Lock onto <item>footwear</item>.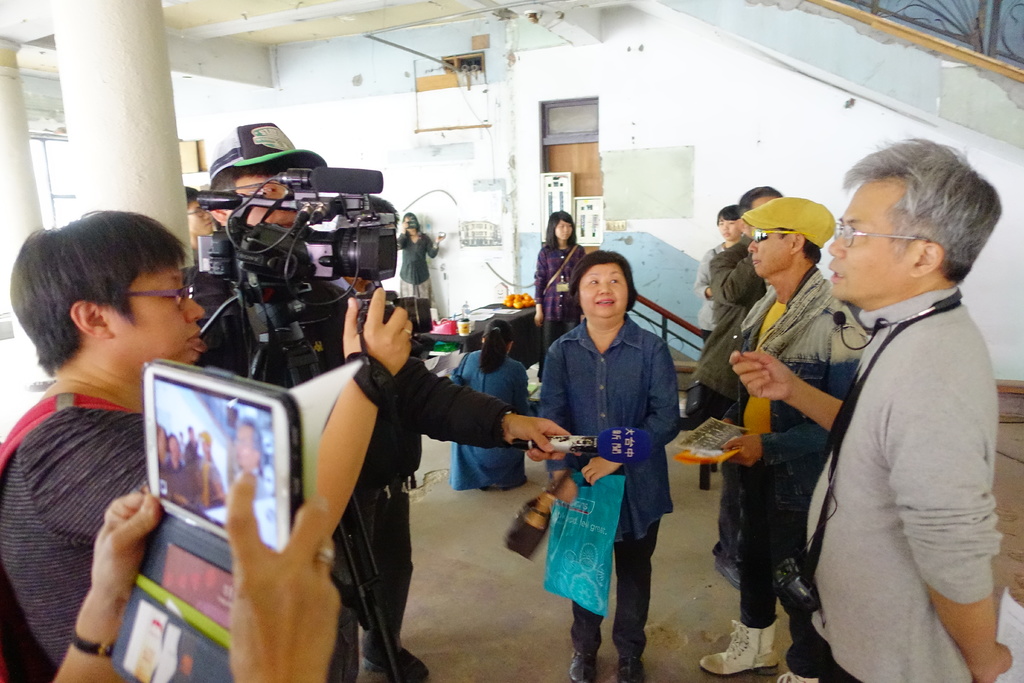
Locked: <bbox>620, 655, 646, 682</bbox>.
